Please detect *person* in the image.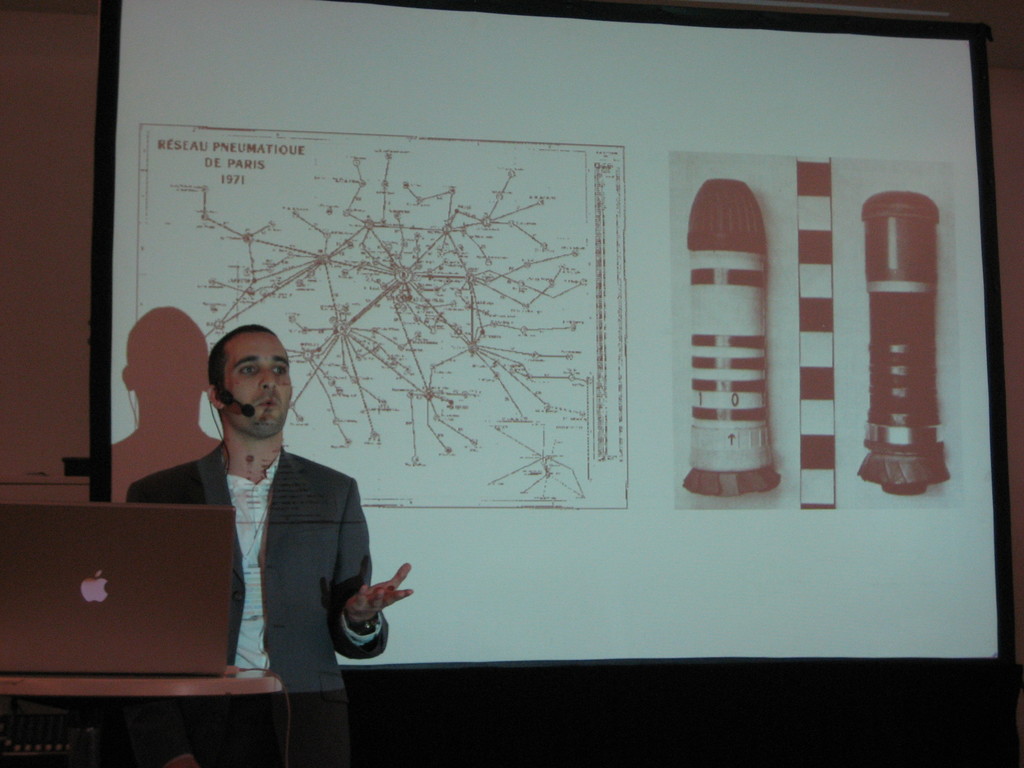
[122,324,425,767].
